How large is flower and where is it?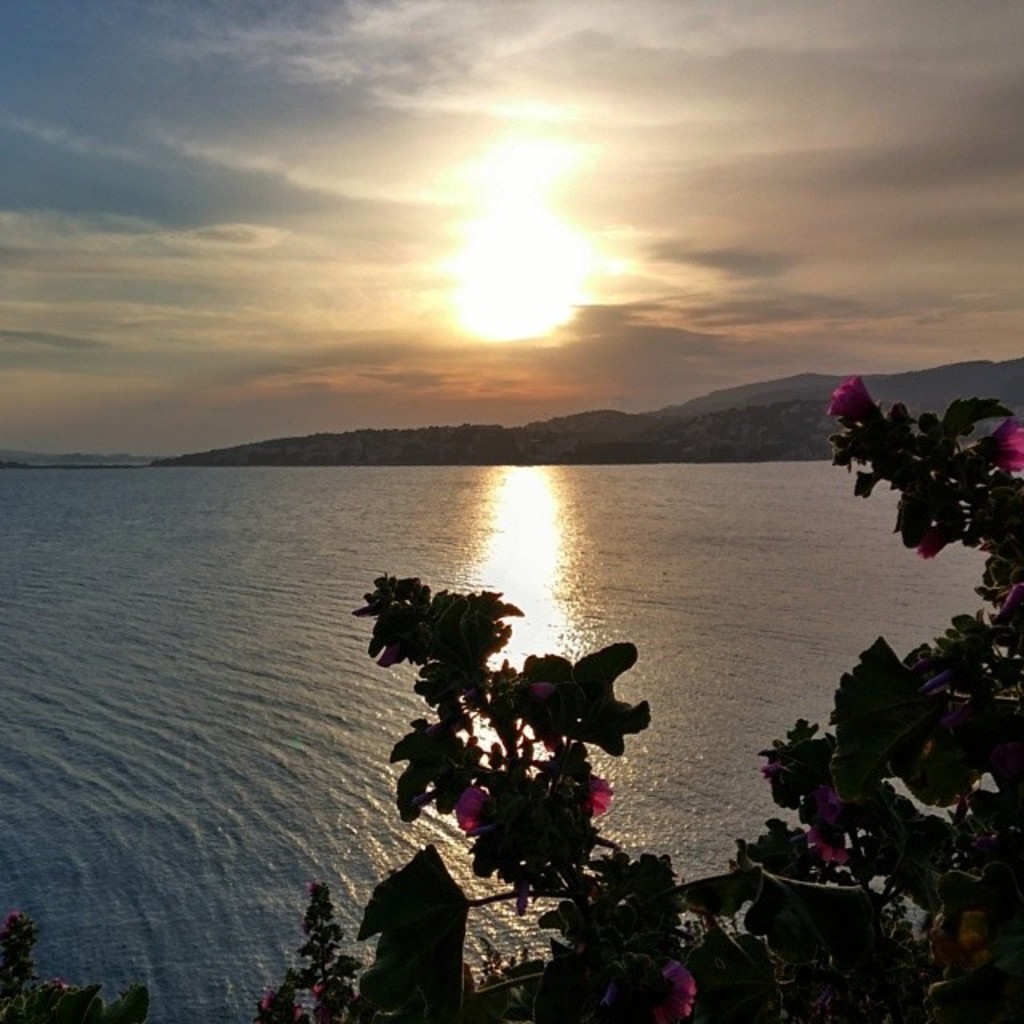
Bounding box: {"x1": 834, "y1": 370, "x2": 872, "y2": 432}.
